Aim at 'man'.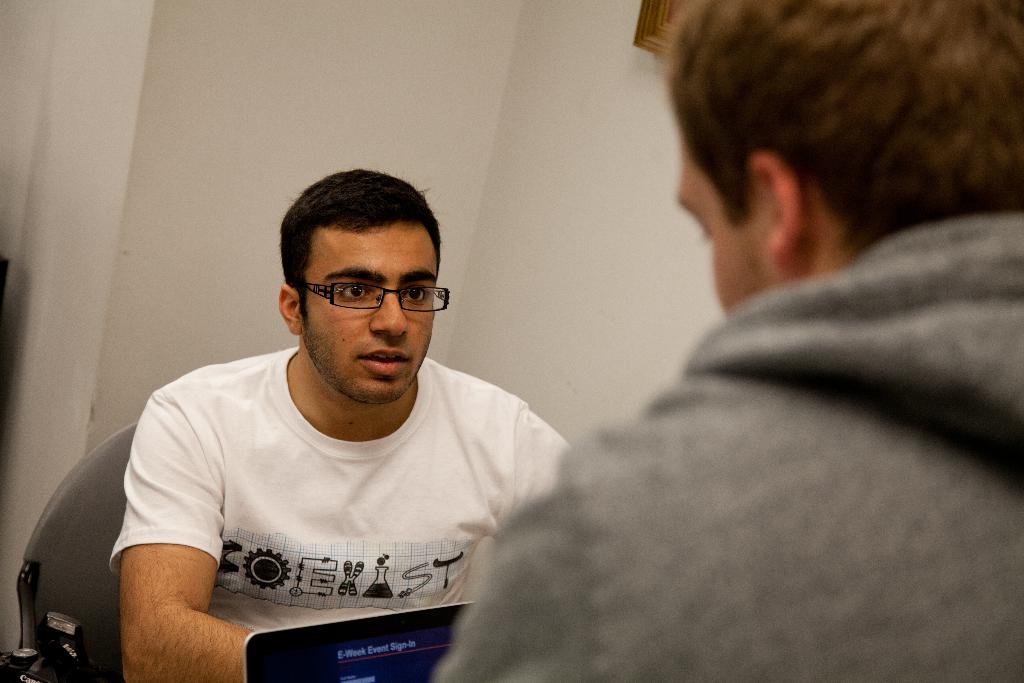
Aimed at 102/166/579/682.
